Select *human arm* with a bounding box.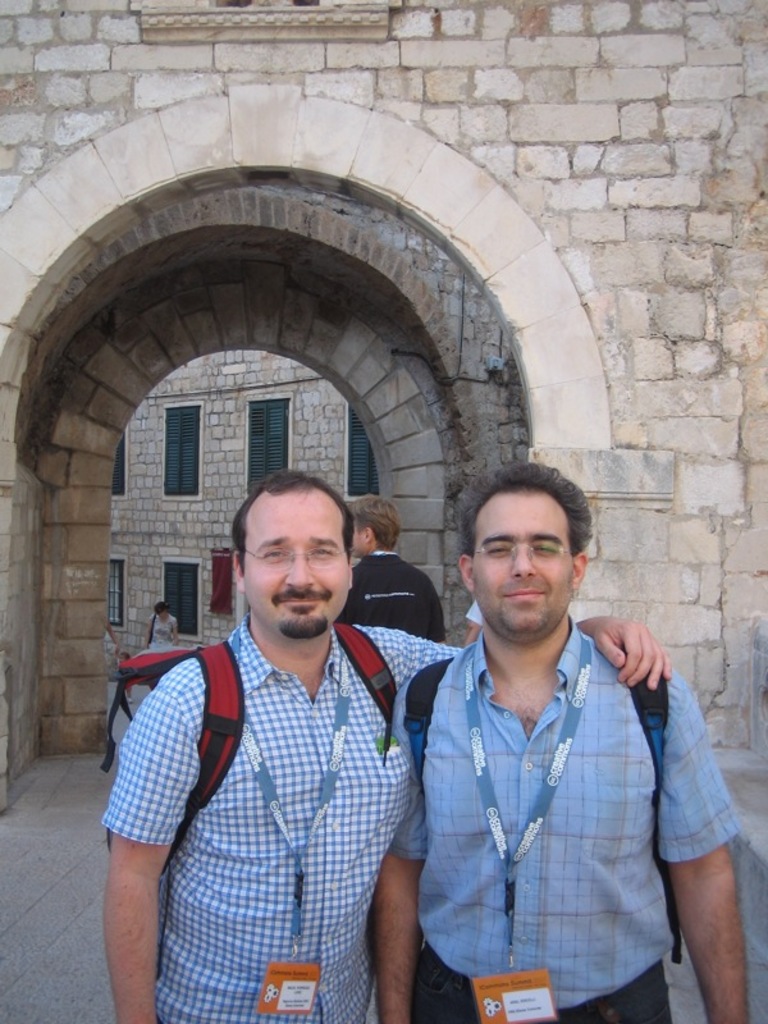
pyautogui.locateOnScreen(648, 685, 751, 986).
